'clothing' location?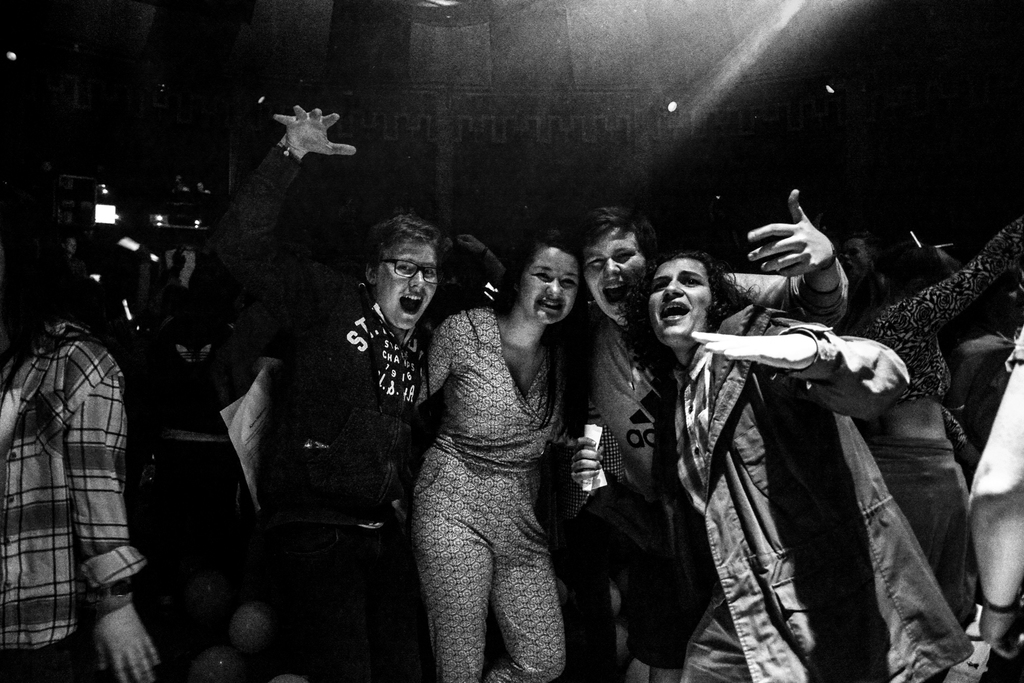
region(214, 147, 444, 682)
